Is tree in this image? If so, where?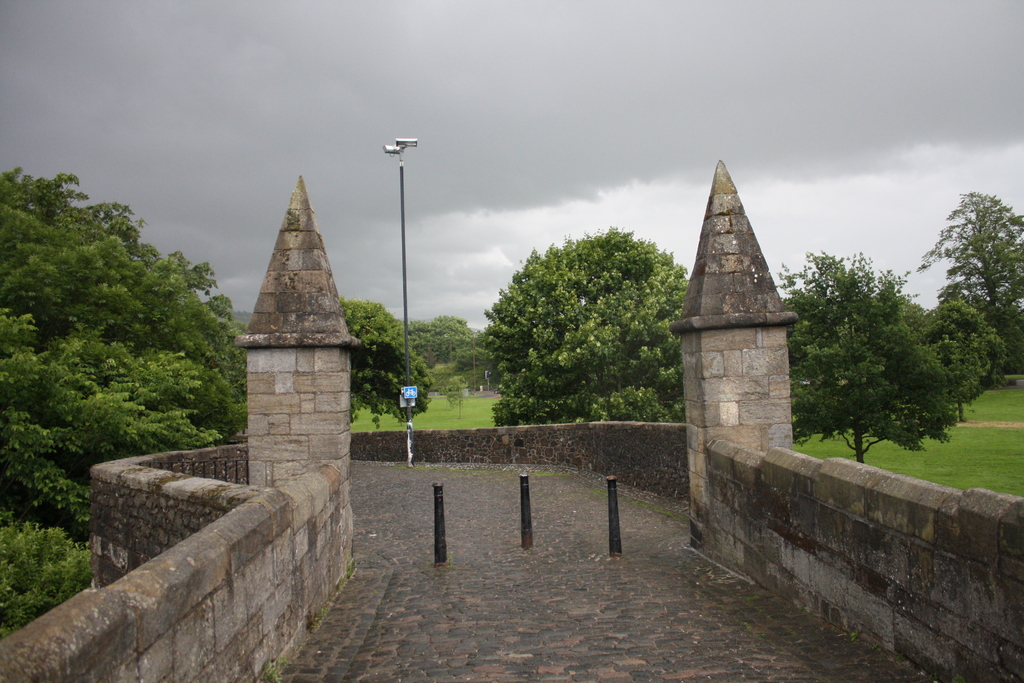
Yes, at 483/219/690/426.
